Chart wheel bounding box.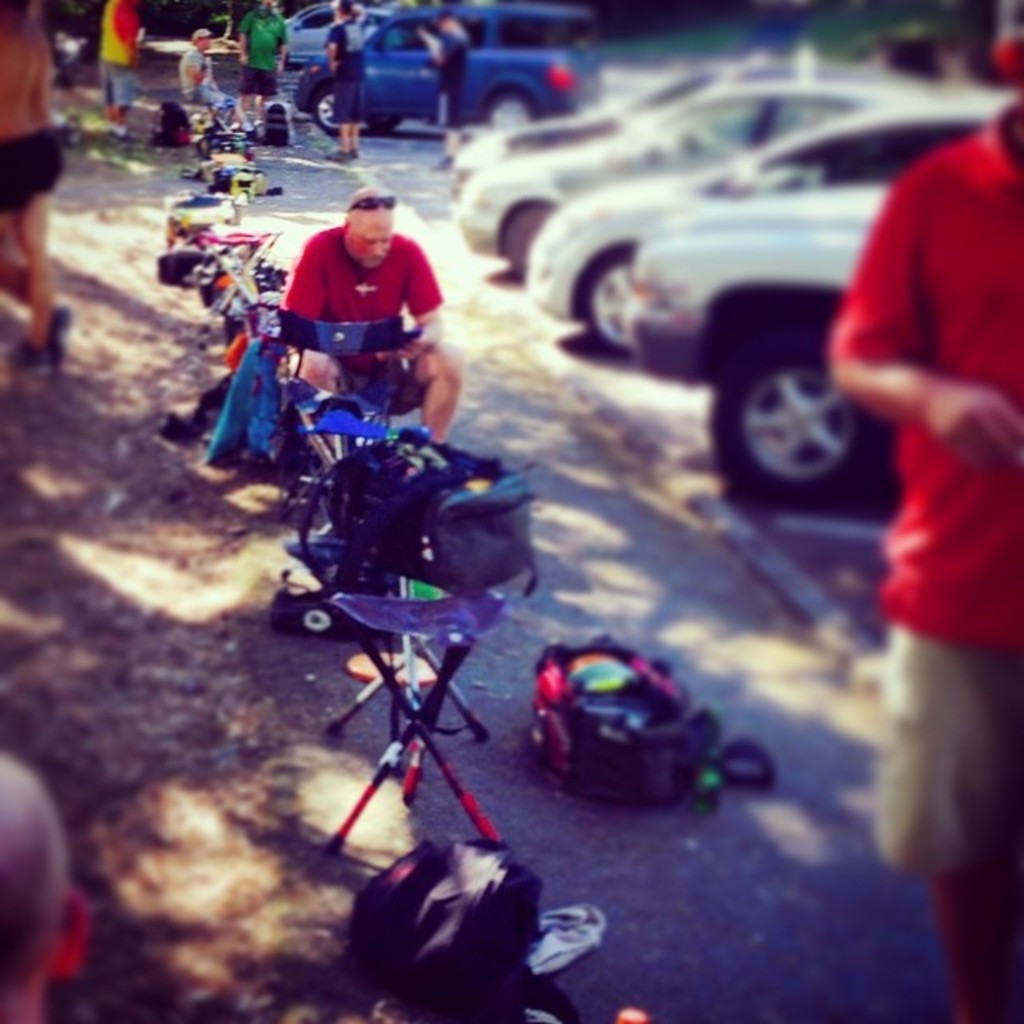
Charted: box(504, 205, 547, 274).
